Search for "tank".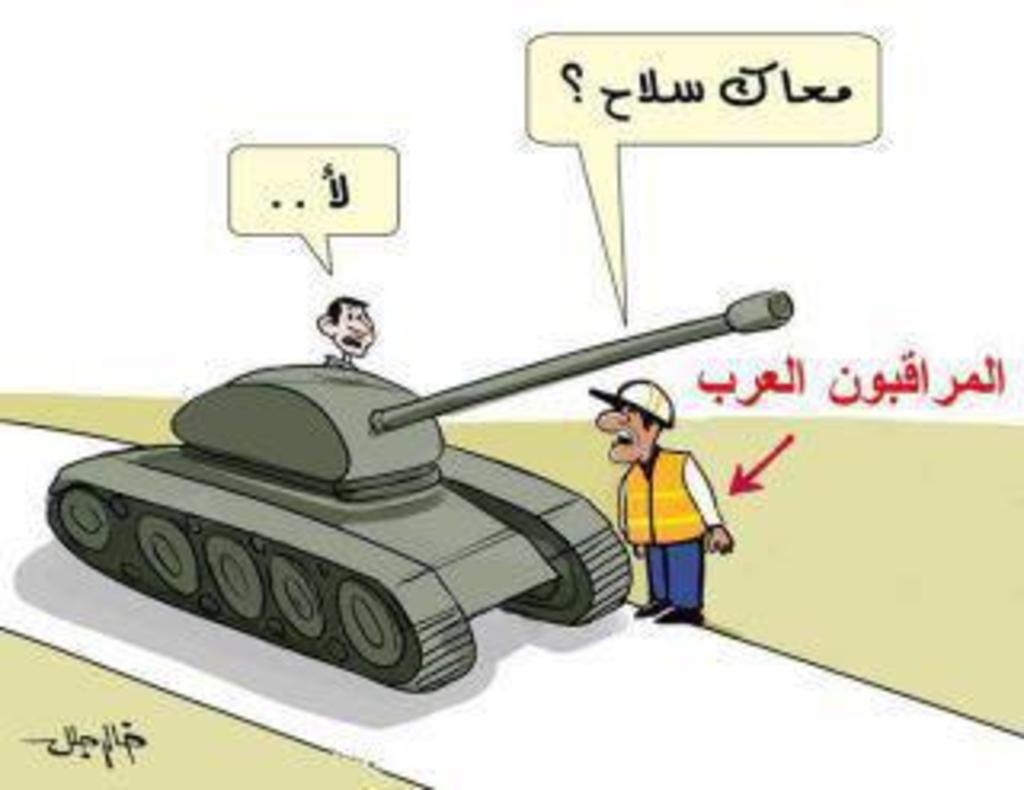
Found at pyautogui.locateOnScreen(48, 281, 797, 697).
